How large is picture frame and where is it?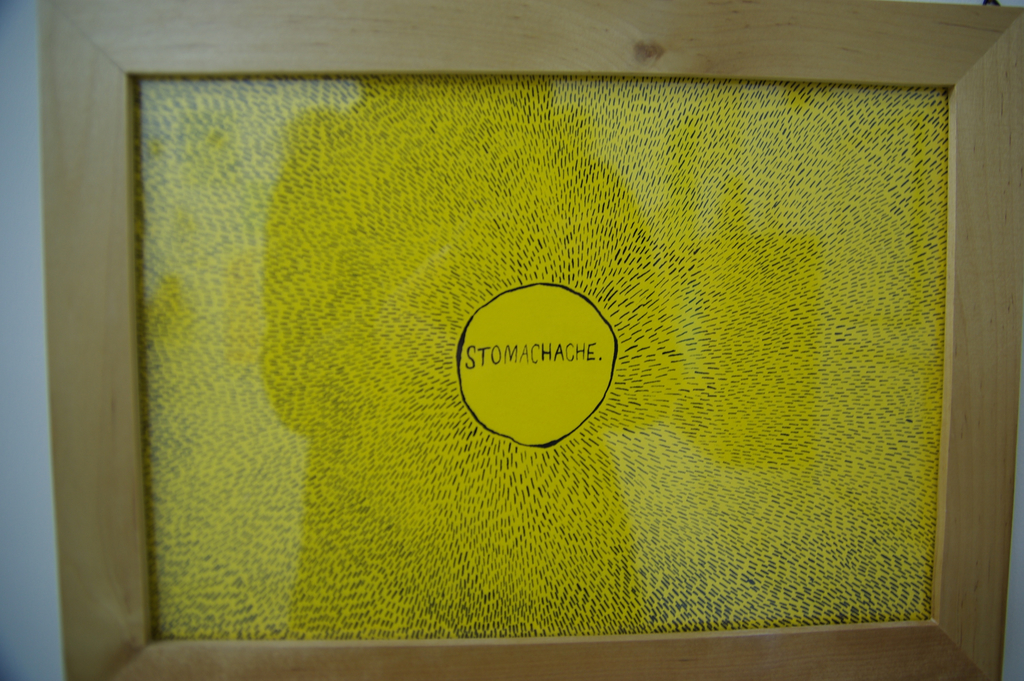
Bounding box: box=[35, 1, 1021, 680].
